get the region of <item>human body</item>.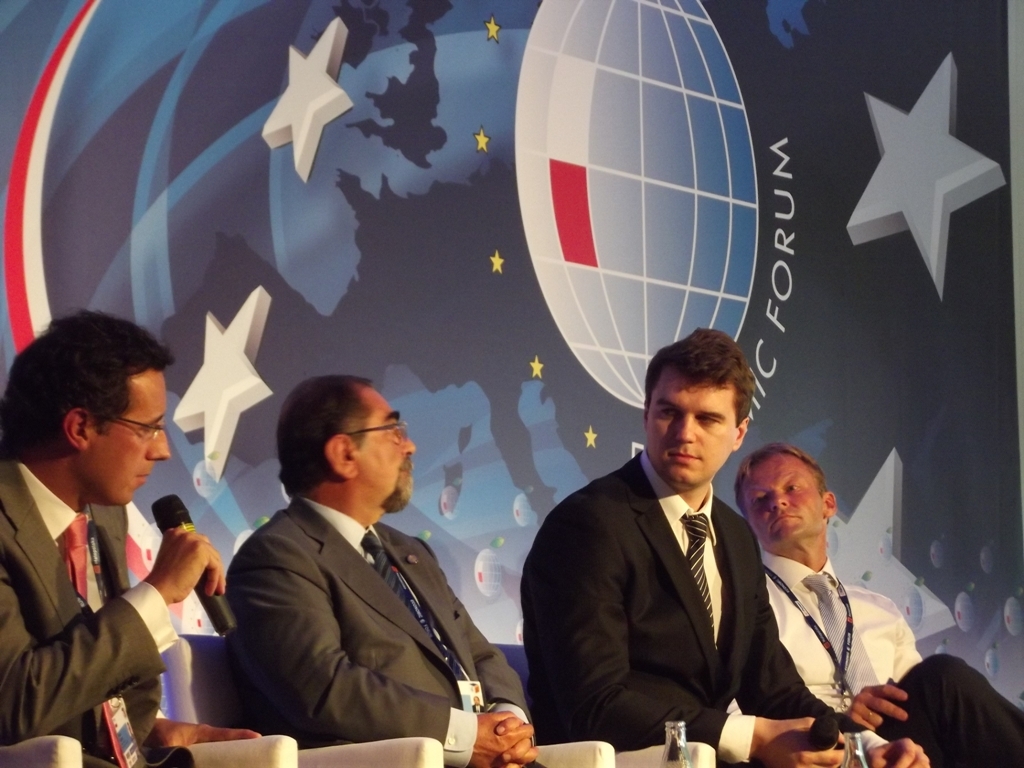
locate(226, 498, 545, 766).
